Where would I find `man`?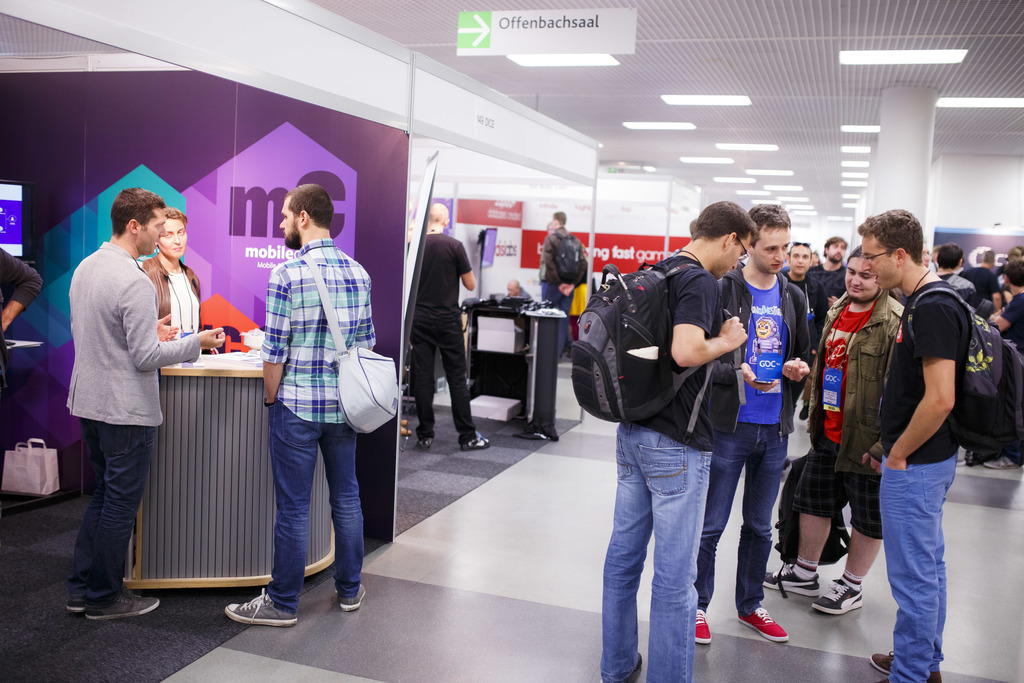
At (935, 235, 969, 283).
